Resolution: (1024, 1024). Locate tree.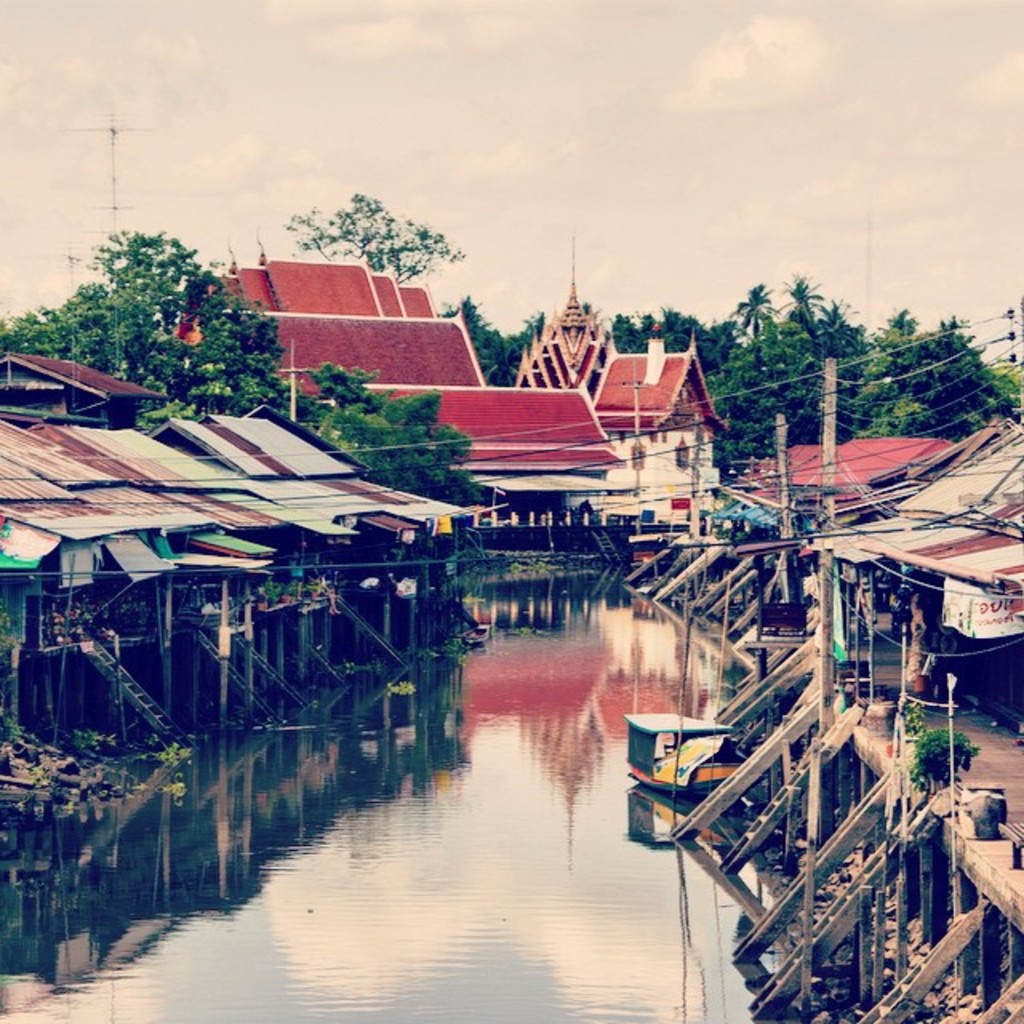
bbox=(595, 306, 646, 358).
